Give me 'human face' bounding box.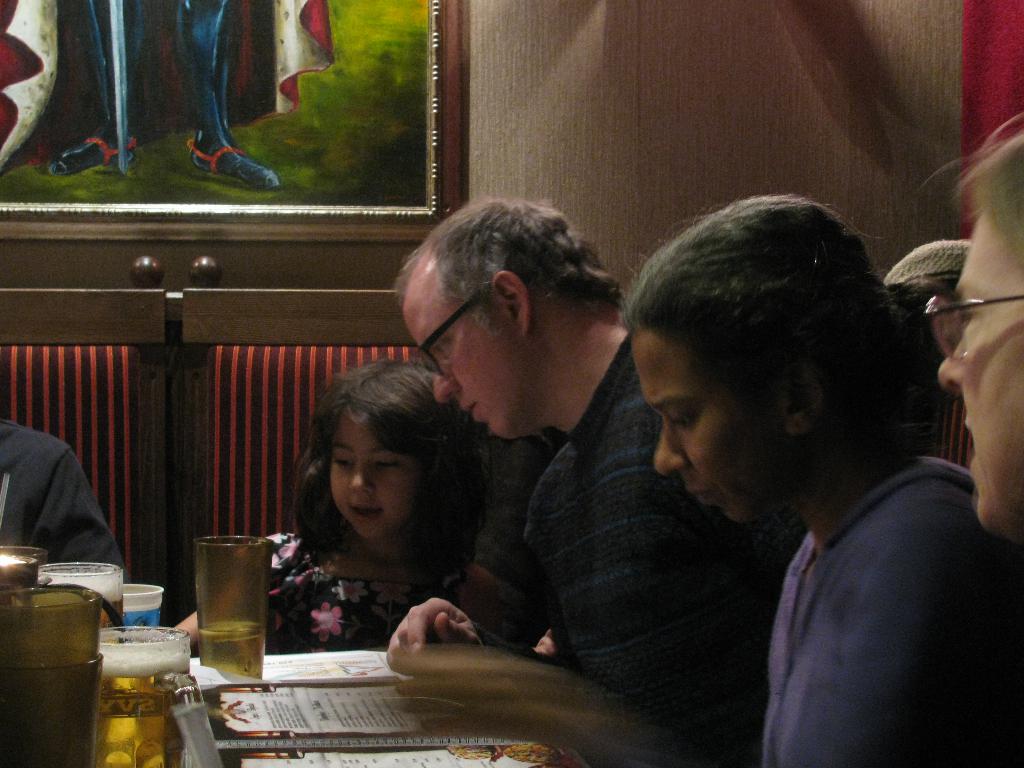
{"x1": 402, "y1": 314, "x2": 524, "y2": 440}.
